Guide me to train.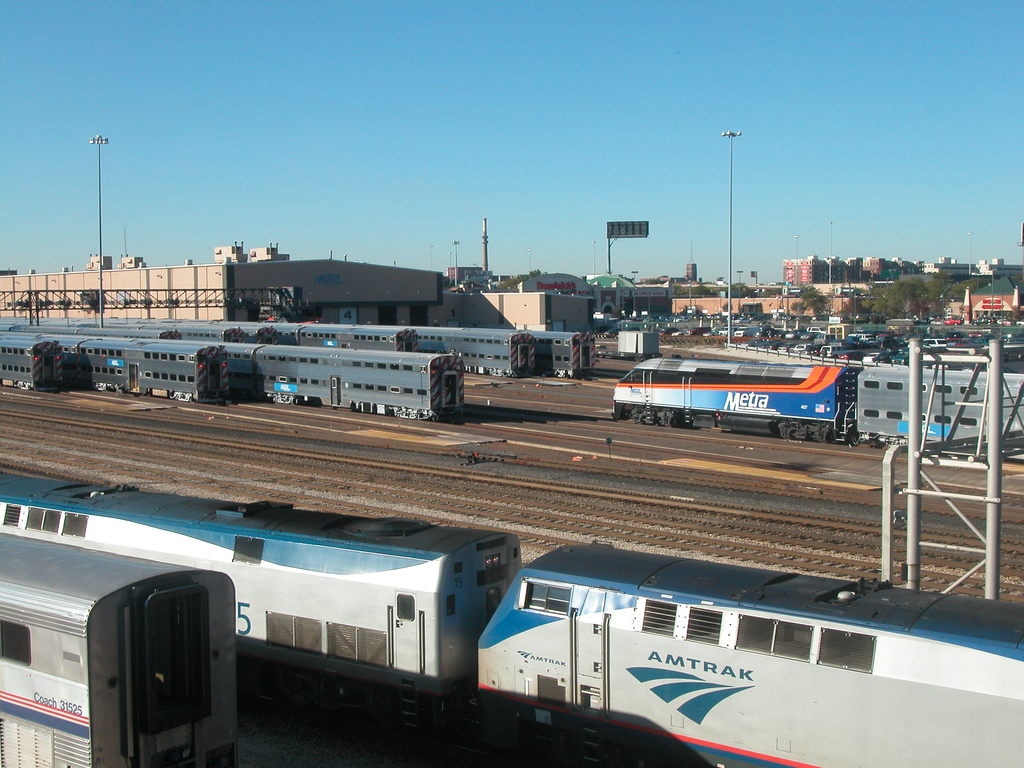
Guidance: 2/457/1023/767.
